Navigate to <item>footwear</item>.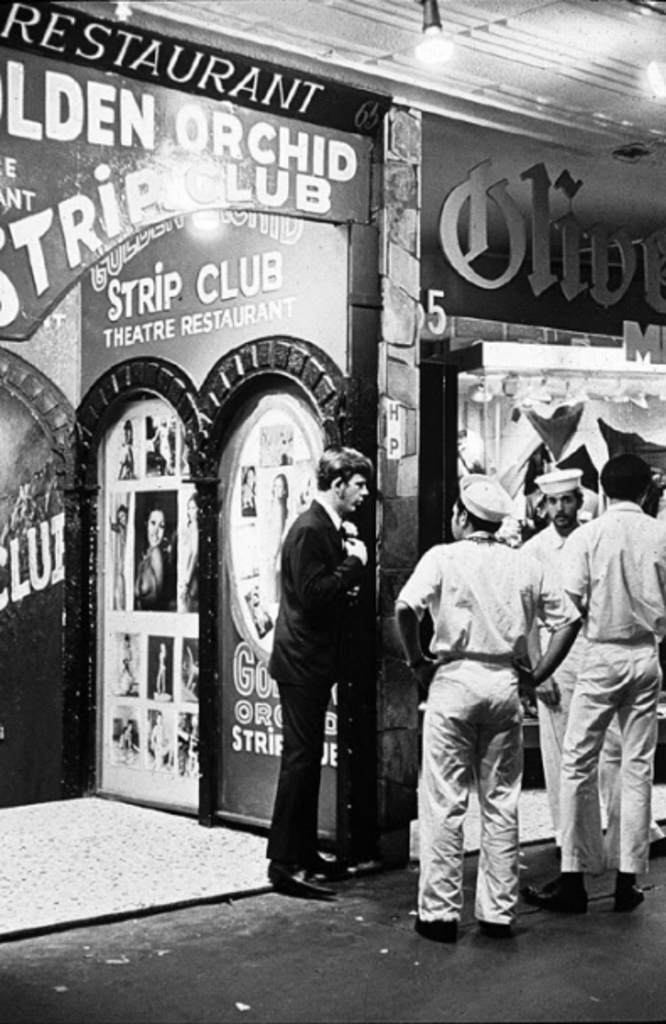
Navigation target: bbox=[410, 911, 475, 946].
